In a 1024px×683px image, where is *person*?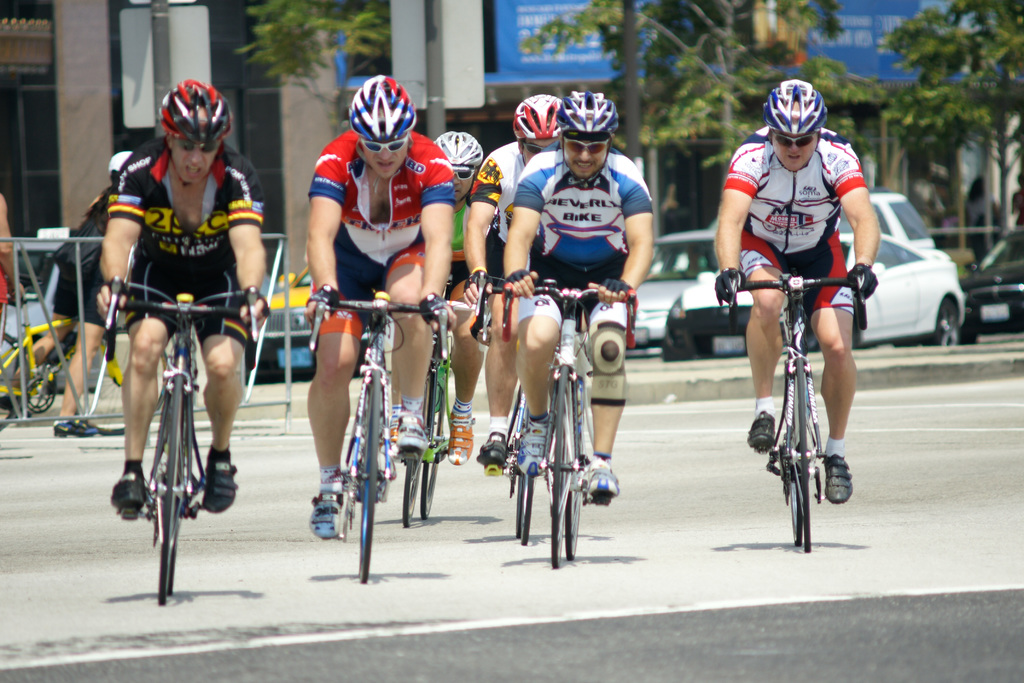
l=303, t=74, r=457, b=543.
